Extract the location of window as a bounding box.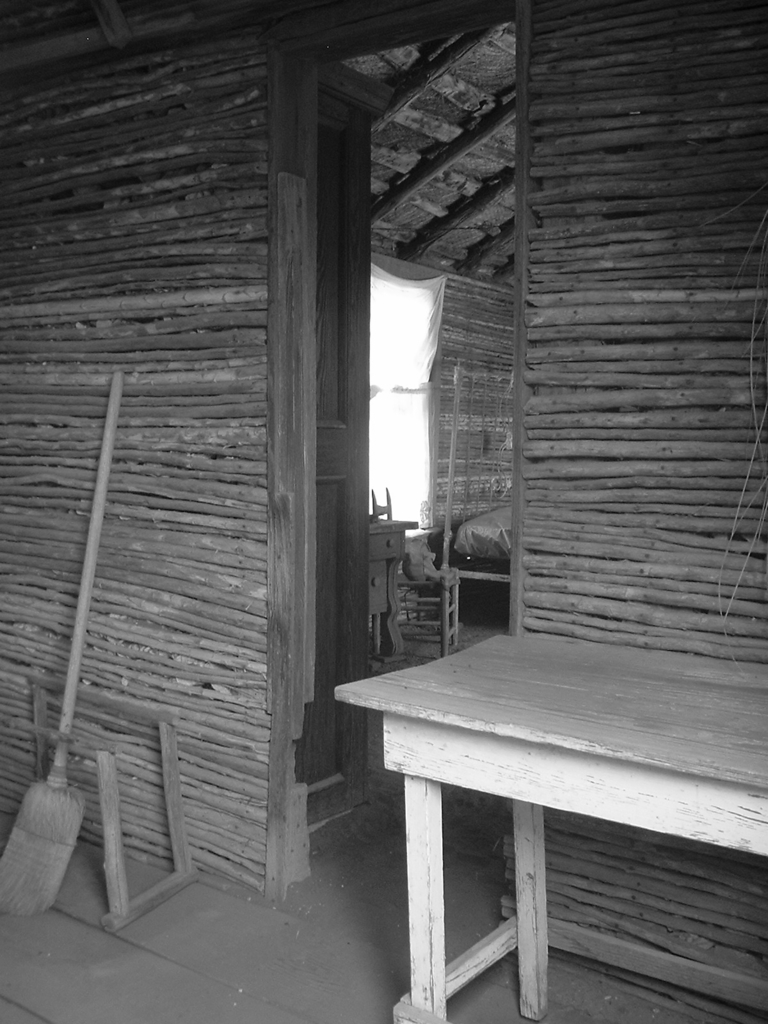
bbox=(358, 260, 444, 538).
